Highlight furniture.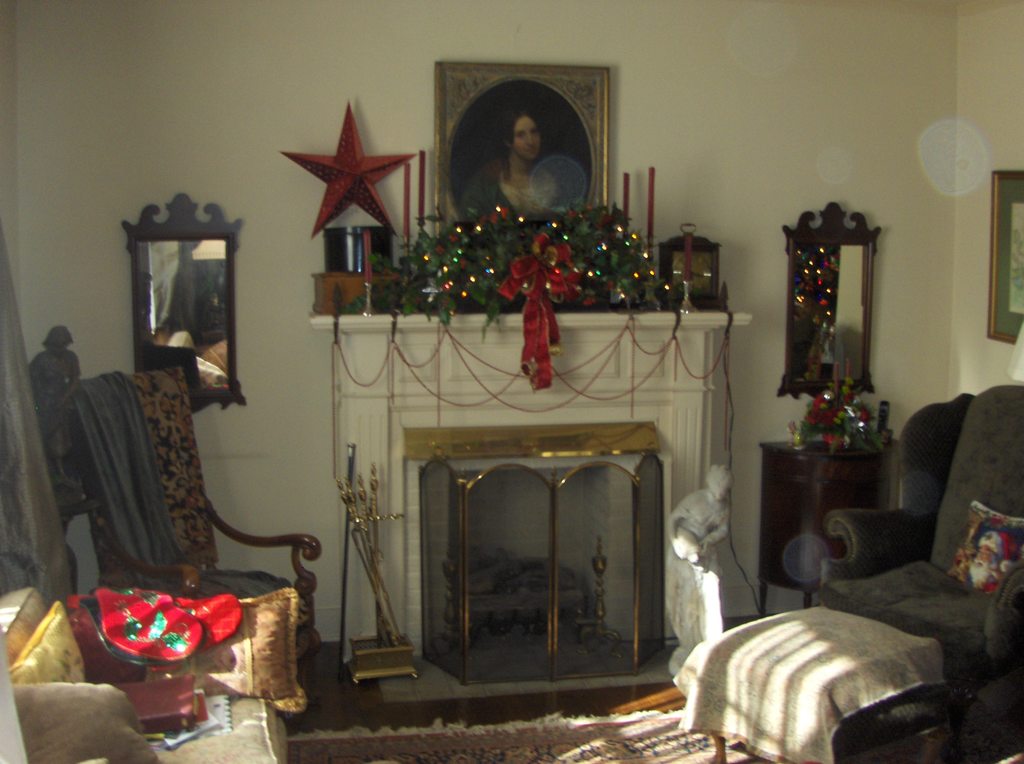
Highlighted region: pyautogui.locateOnScreen(65, 370, 326, 699).
